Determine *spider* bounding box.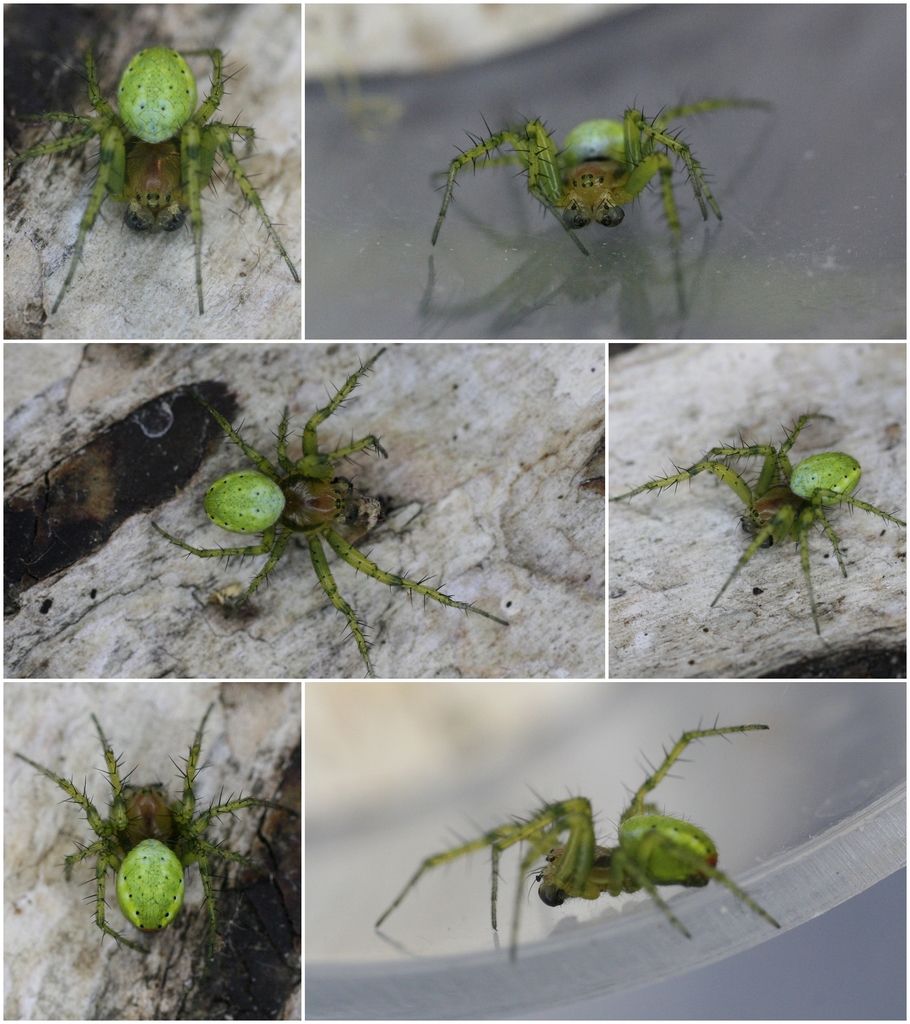
Determined: <box>369,714,783,984</box>.
